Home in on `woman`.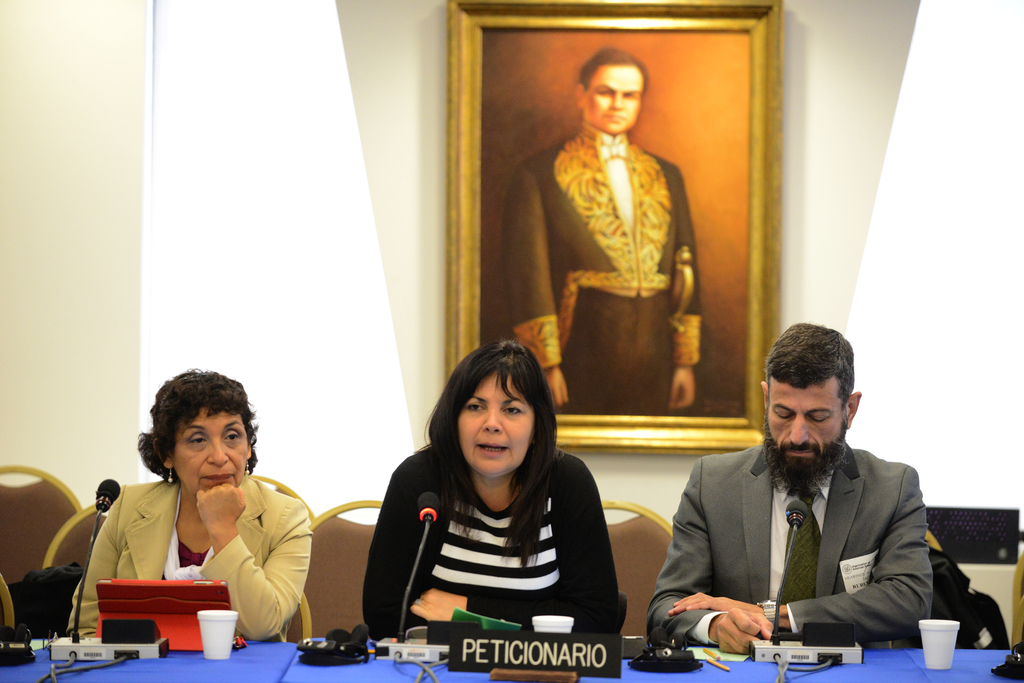
Homed in at rect(63, 390, 330, 657).
